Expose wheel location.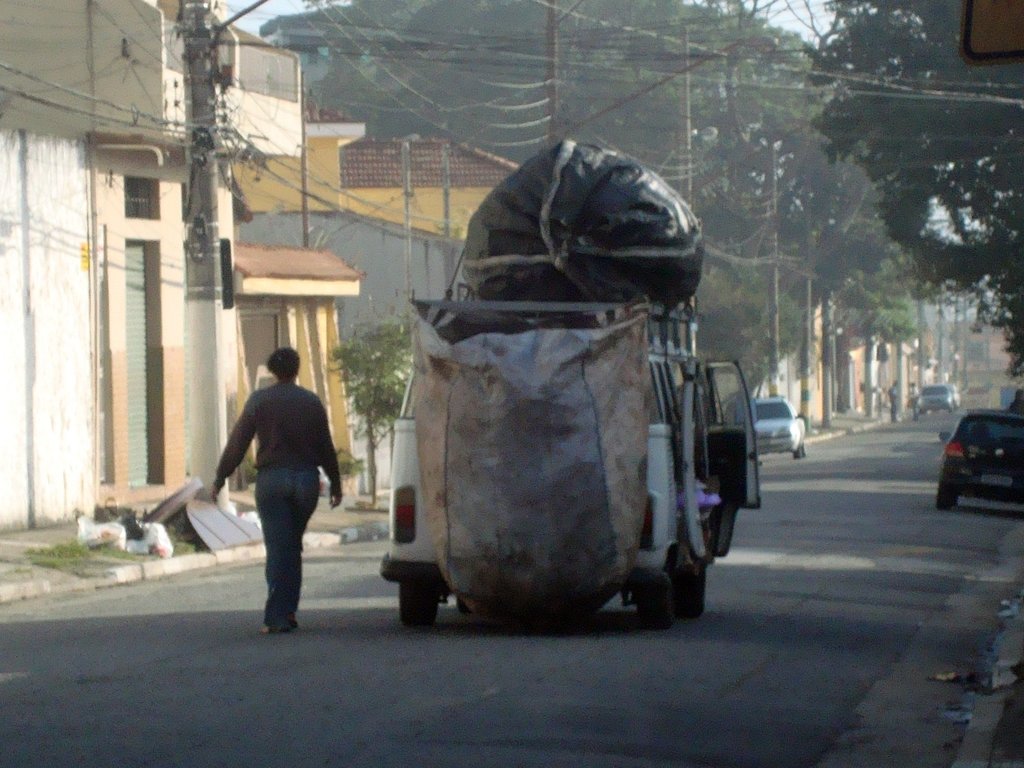
Exposed at bbox=(800, 444, 805, 458).
